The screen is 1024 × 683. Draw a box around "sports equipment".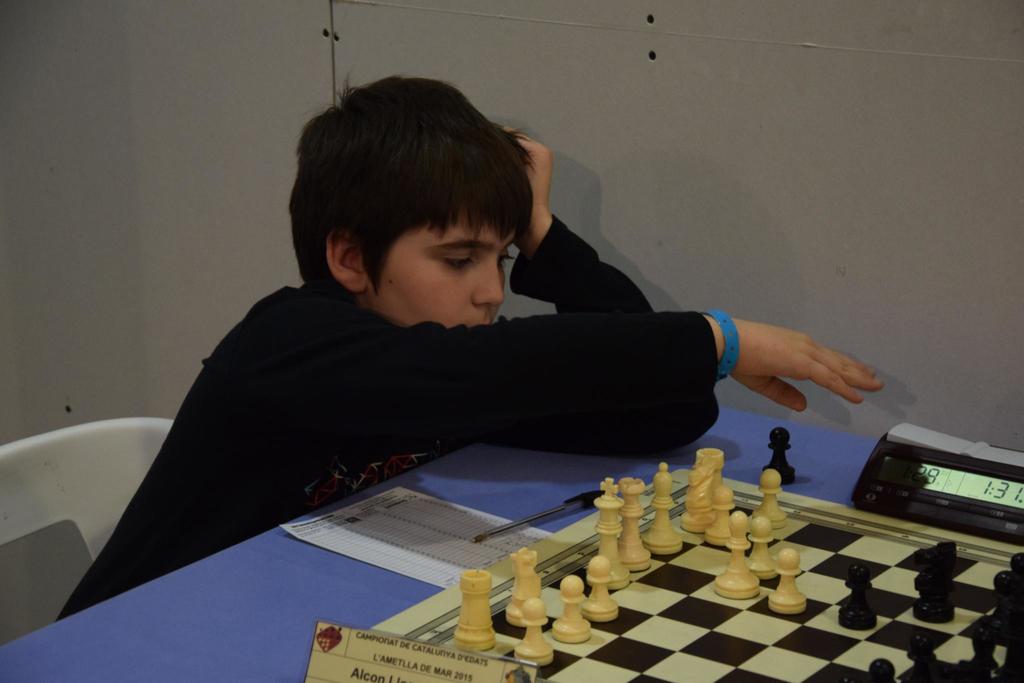
BBox(369, 470, 1023, 682).
